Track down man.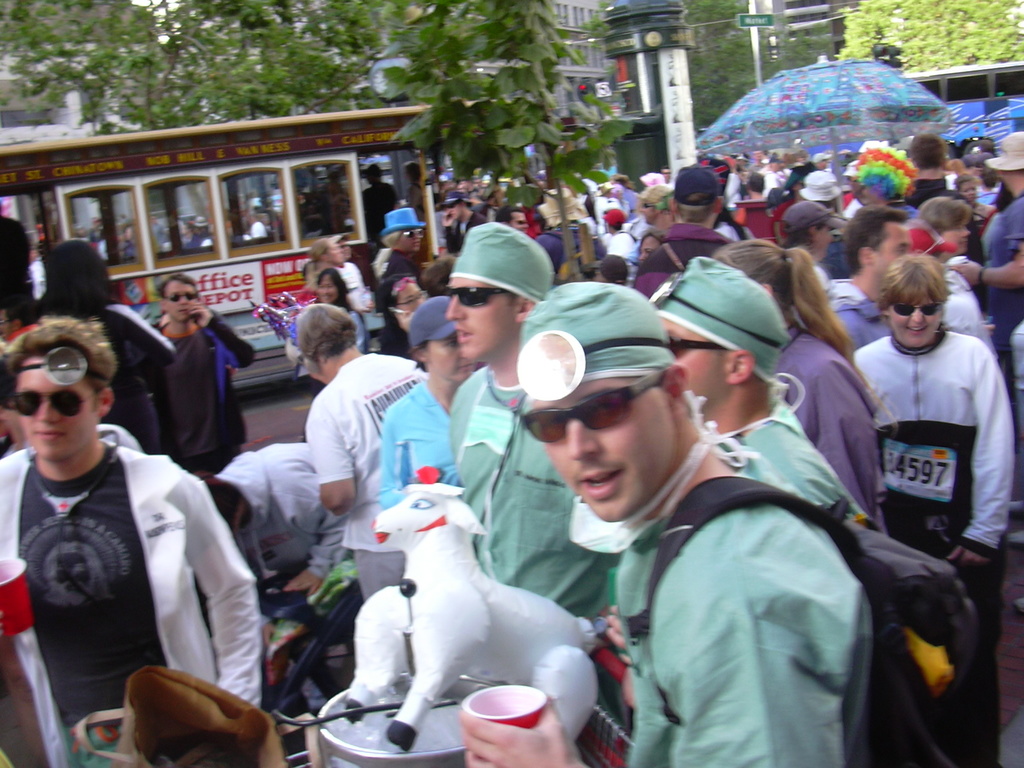
Tracked to rect(313, 300, 421, 605).
